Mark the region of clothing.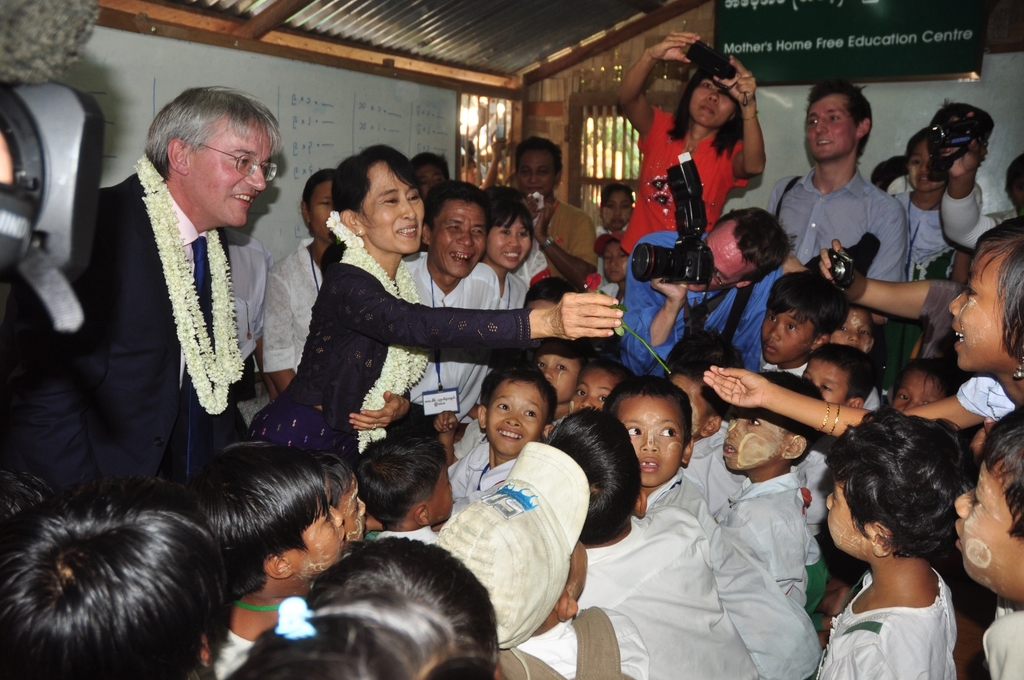
Region: 521/194/600/281.
